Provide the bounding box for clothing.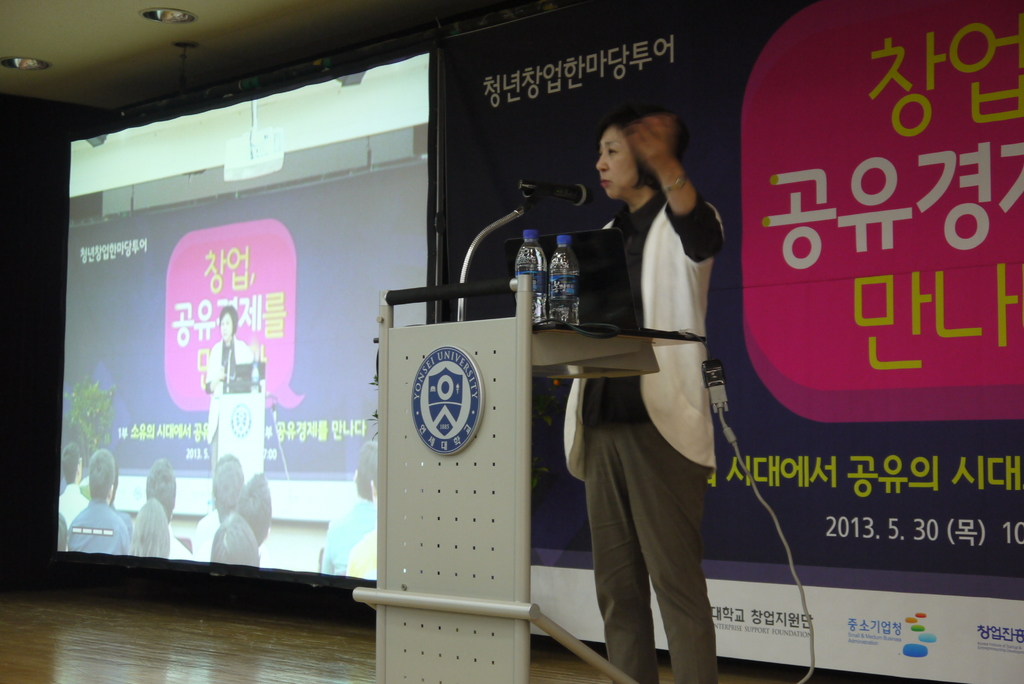
BBox(194, 509, 220, 560).
